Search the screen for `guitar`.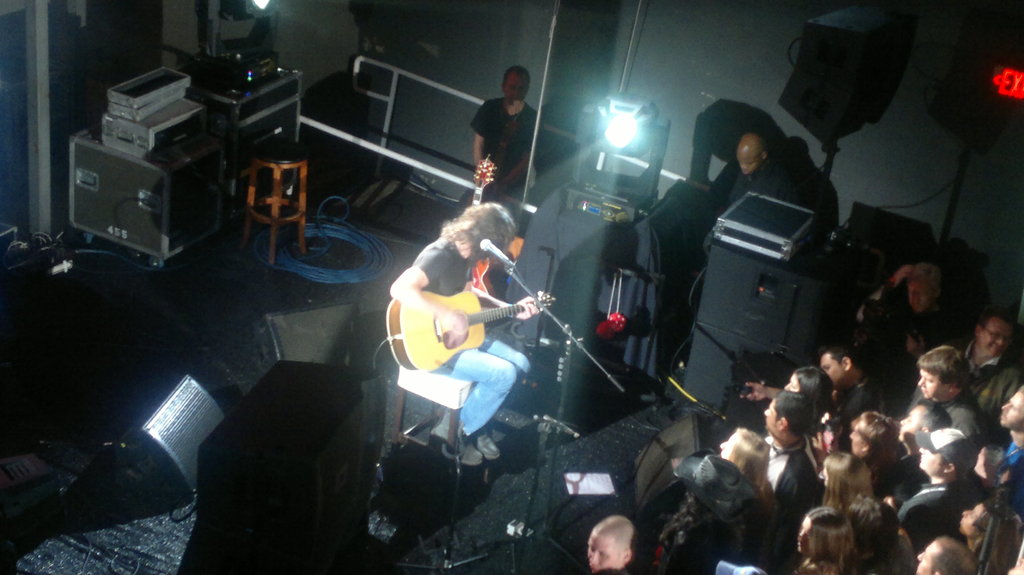
Found at {"x1": 382, "y1": 275, "x2": 583, "y2": 361}.
